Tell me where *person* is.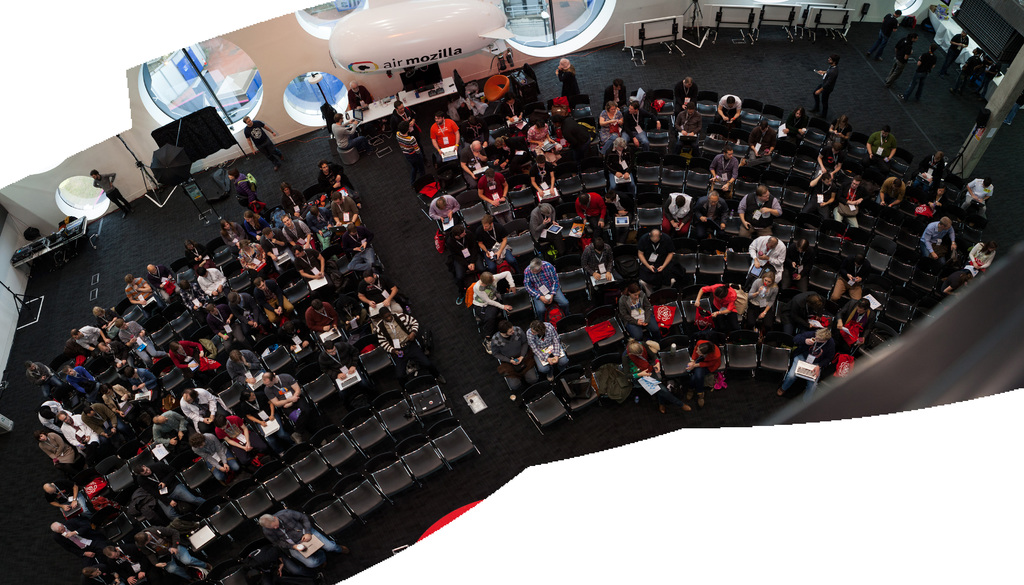
*person* is at pyautogui.locateOnScreen(836, 172, 865, 225).
